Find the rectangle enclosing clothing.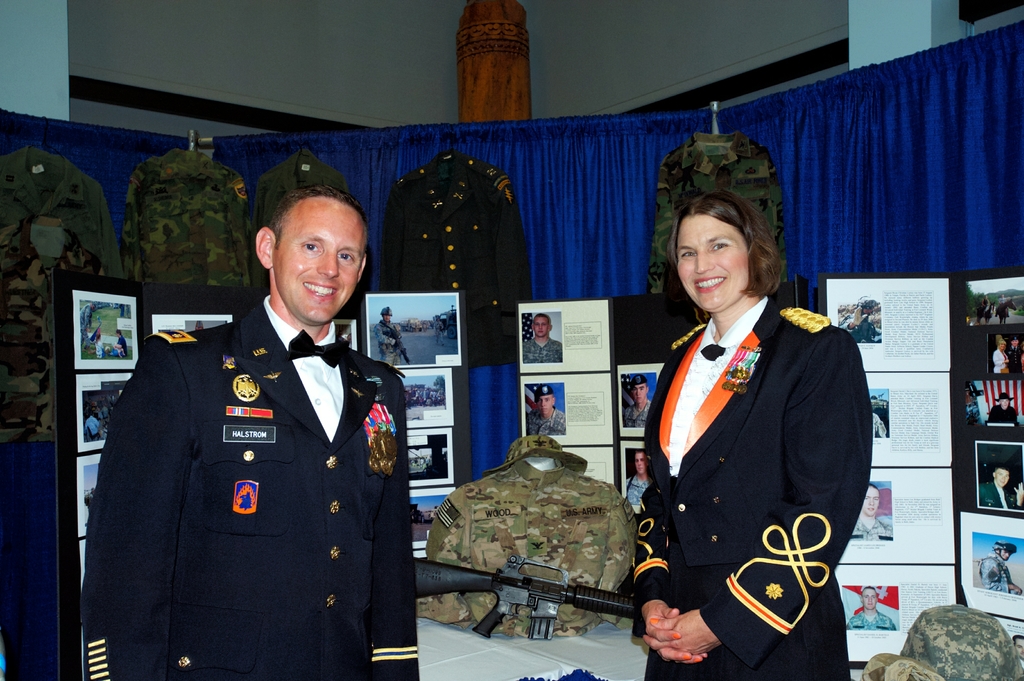
l=83, t=413, r=102, b=440.
